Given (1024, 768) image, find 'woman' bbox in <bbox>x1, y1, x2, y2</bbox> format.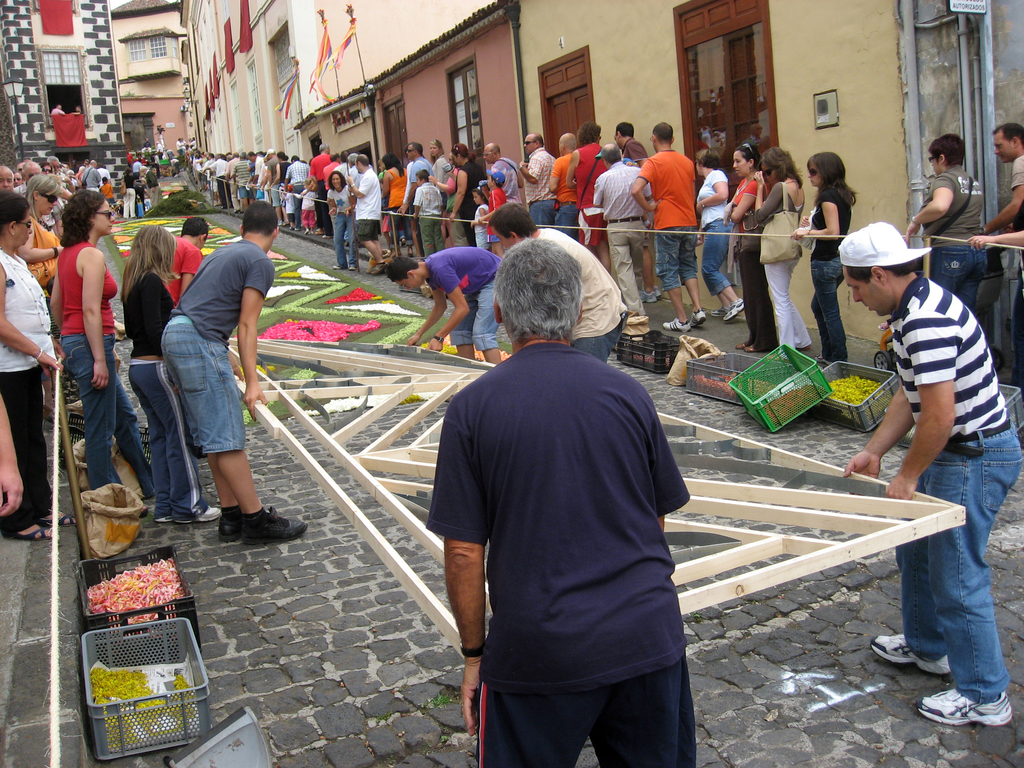
<bbox>378, 156, 408, 257</bbox>.
